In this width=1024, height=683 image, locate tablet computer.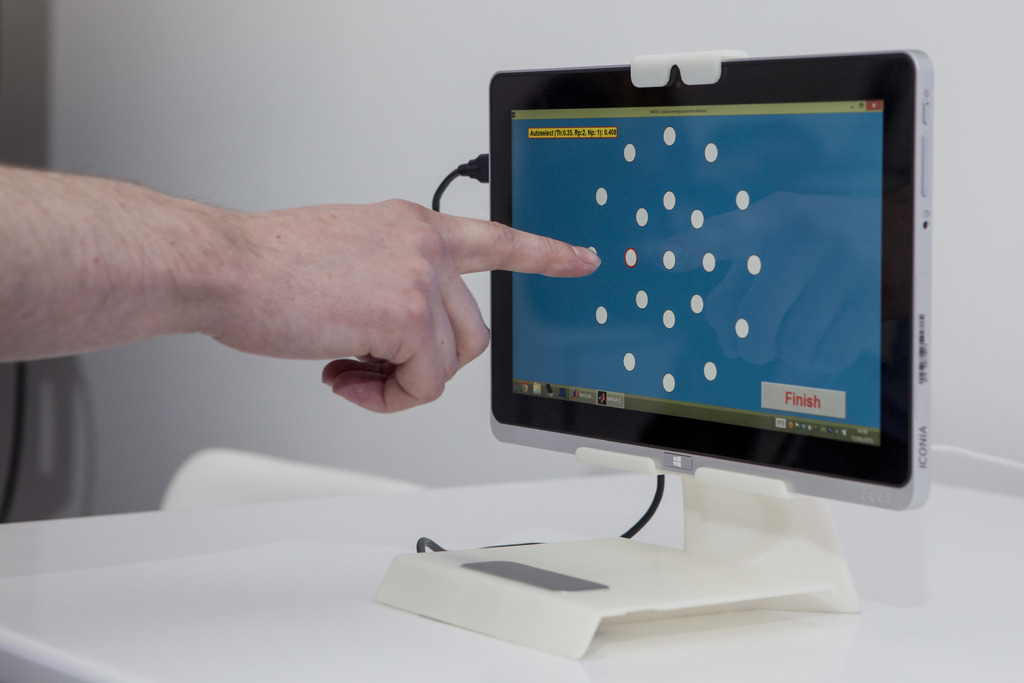
Bounding box: <bbox>488, 46, 927, 513</bbox>.
